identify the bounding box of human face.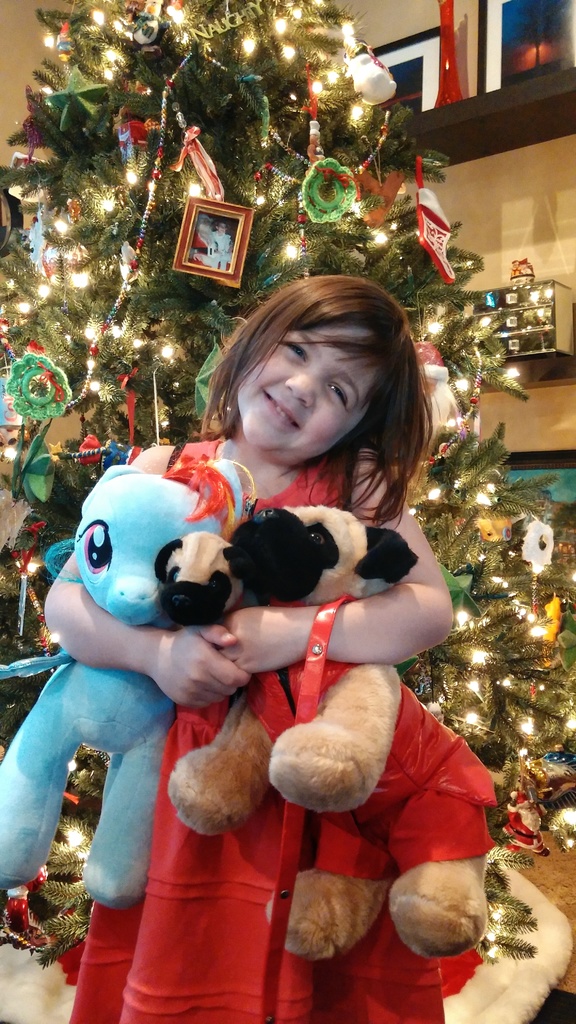
<region>231, 319, 371, 461</region>.
